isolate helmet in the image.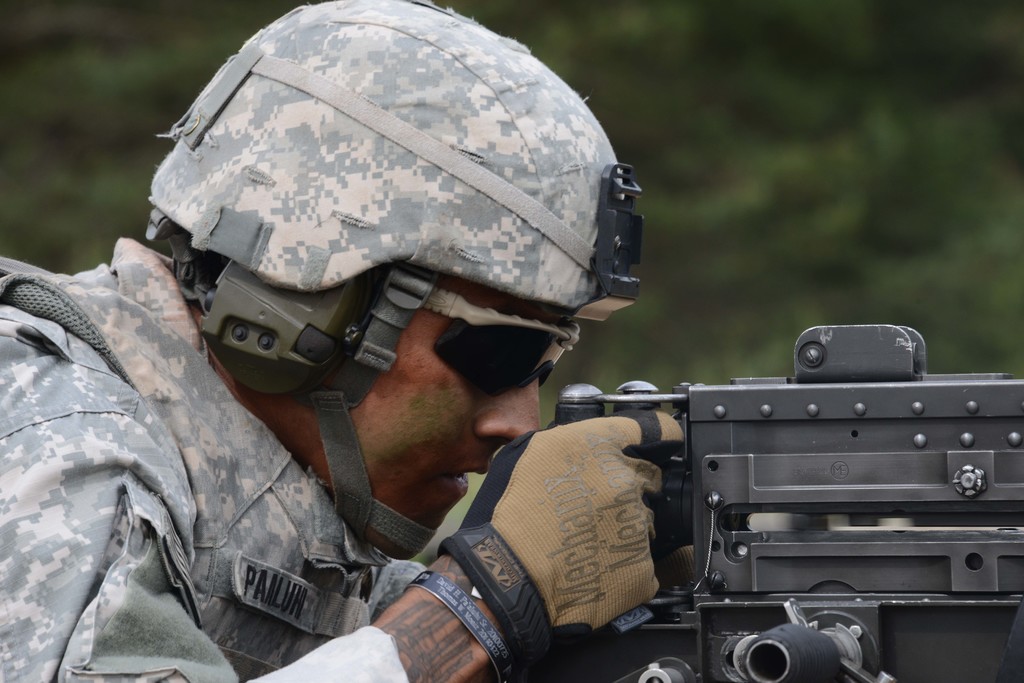
Isolated region: (147,0,646,566).
